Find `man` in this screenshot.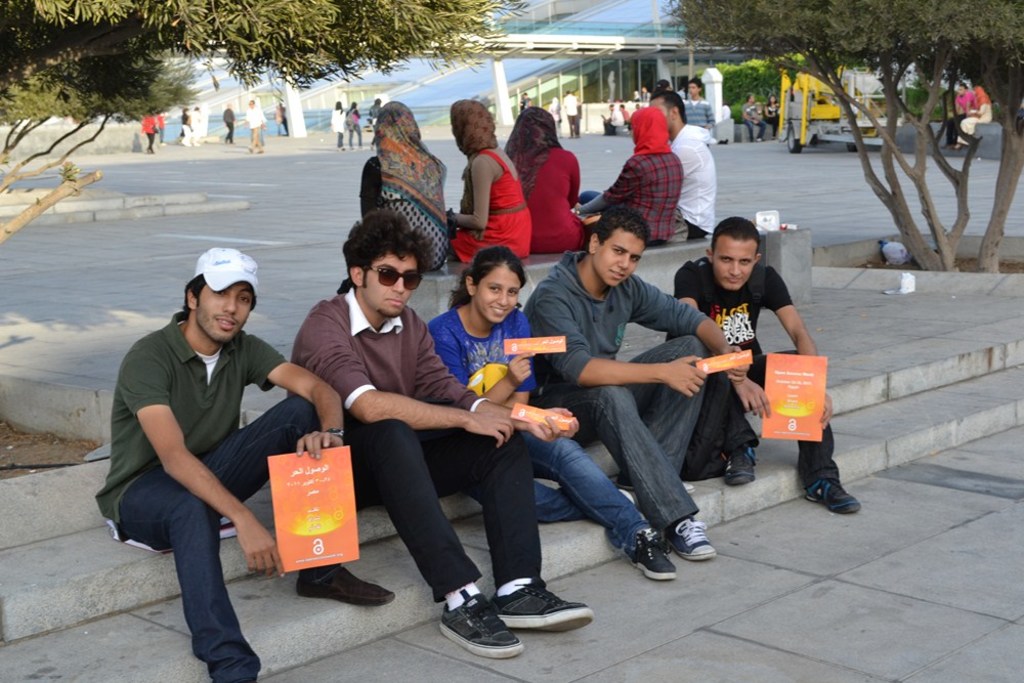
The bounding box for `man` is bbox(670, 216, 865, 517).
